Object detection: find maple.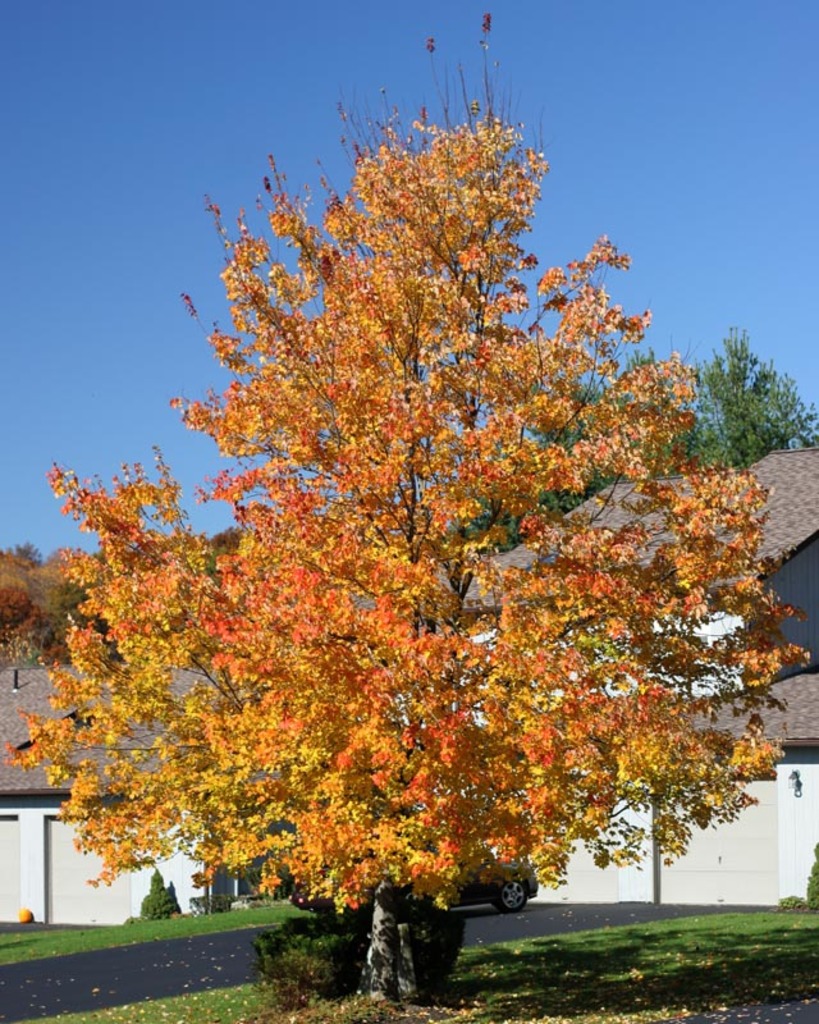
select_region(0, 9, 818, 1018).
